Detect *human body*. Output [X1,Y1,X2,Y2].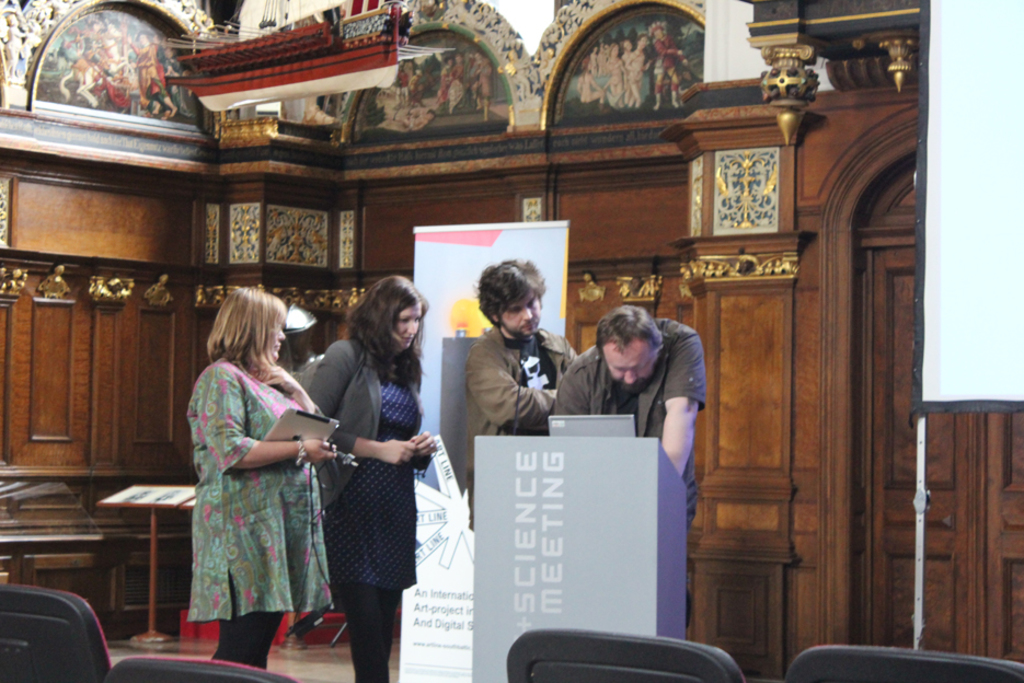
[552,304,709,520].
